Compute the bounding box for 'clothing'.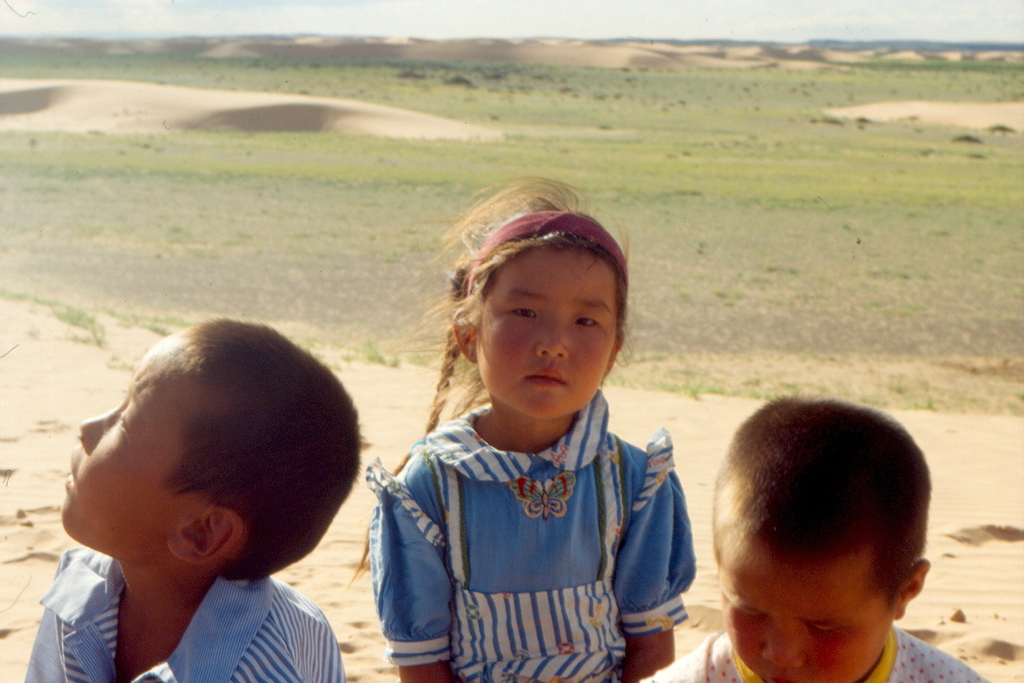
region(645, 621, 994, 682).
